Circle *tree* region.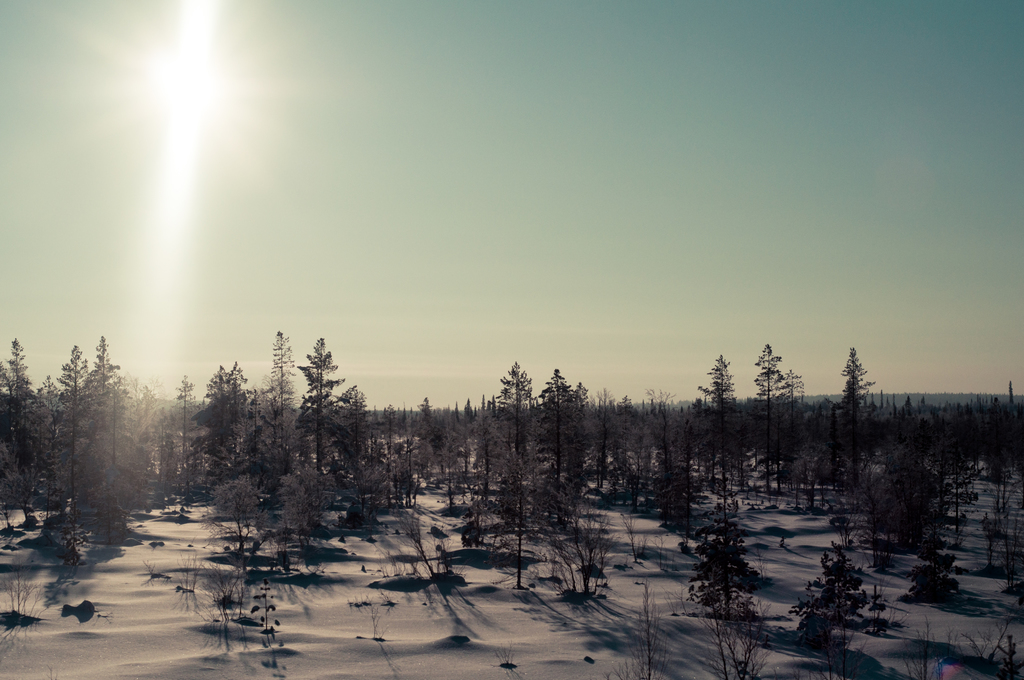
Region: 82/336/120/492.
